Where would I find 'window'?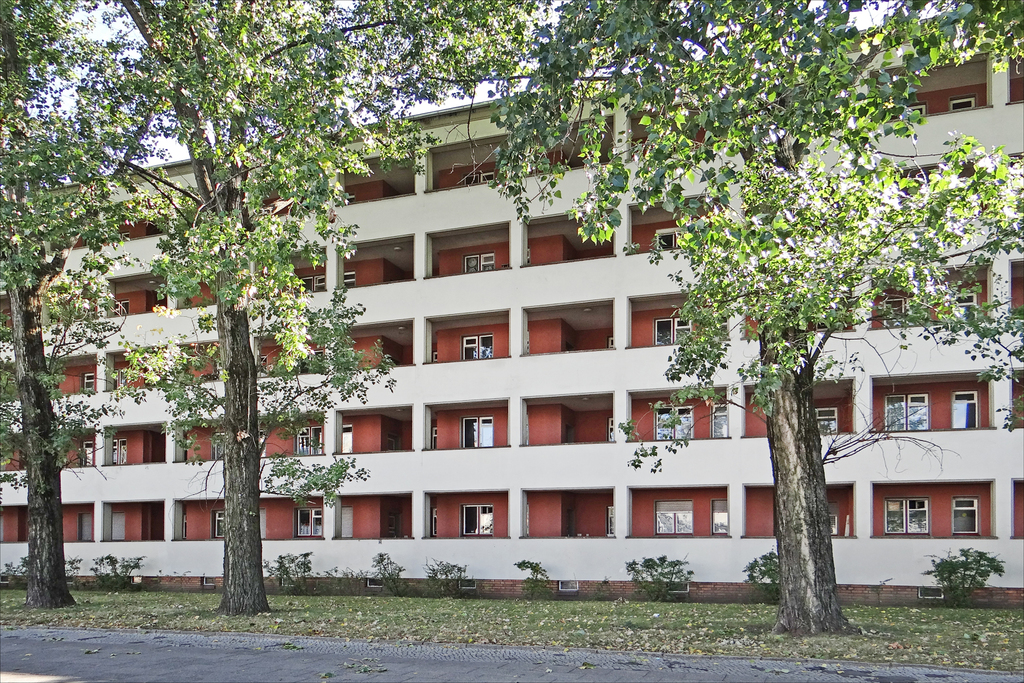
At 115/443/125/464.
